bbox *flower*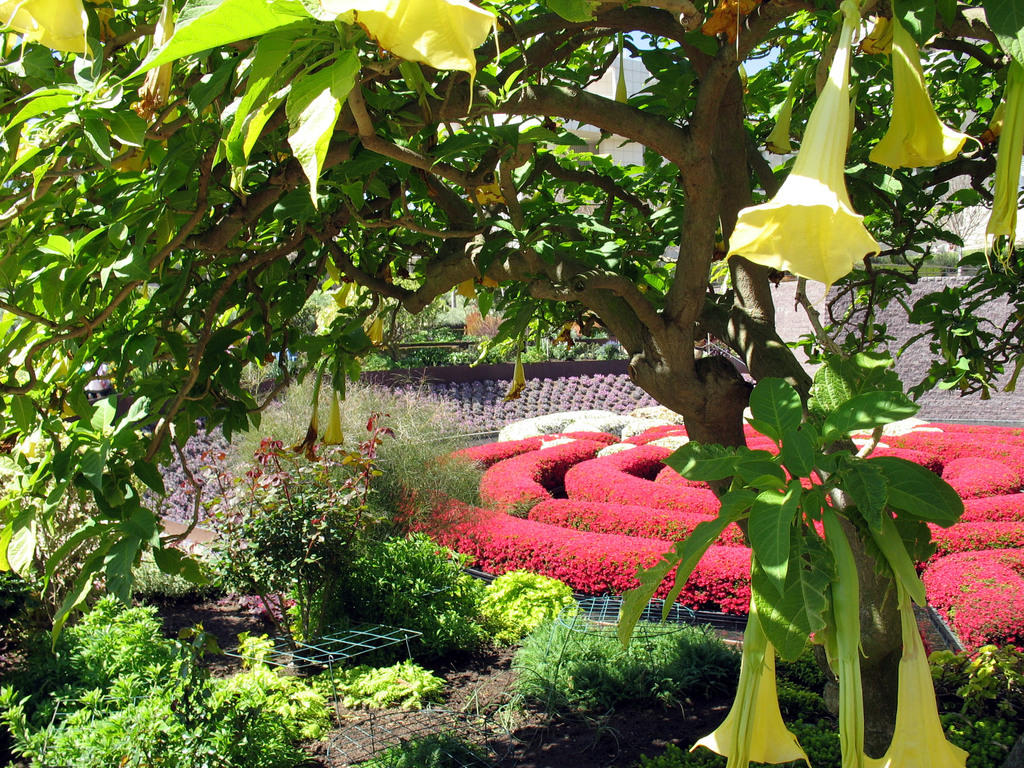
x1=976, y1=56, x2=1023, y2=276
